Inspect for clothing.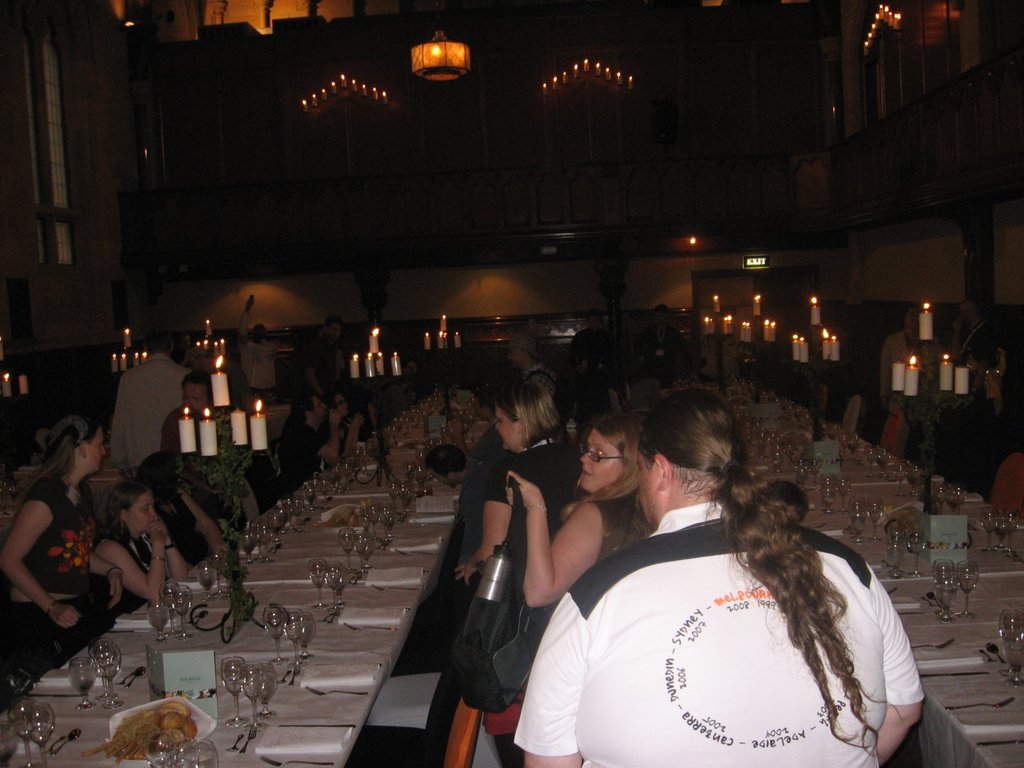
Inspection: [x1=83, y1=514, x2=179, y2=643].
